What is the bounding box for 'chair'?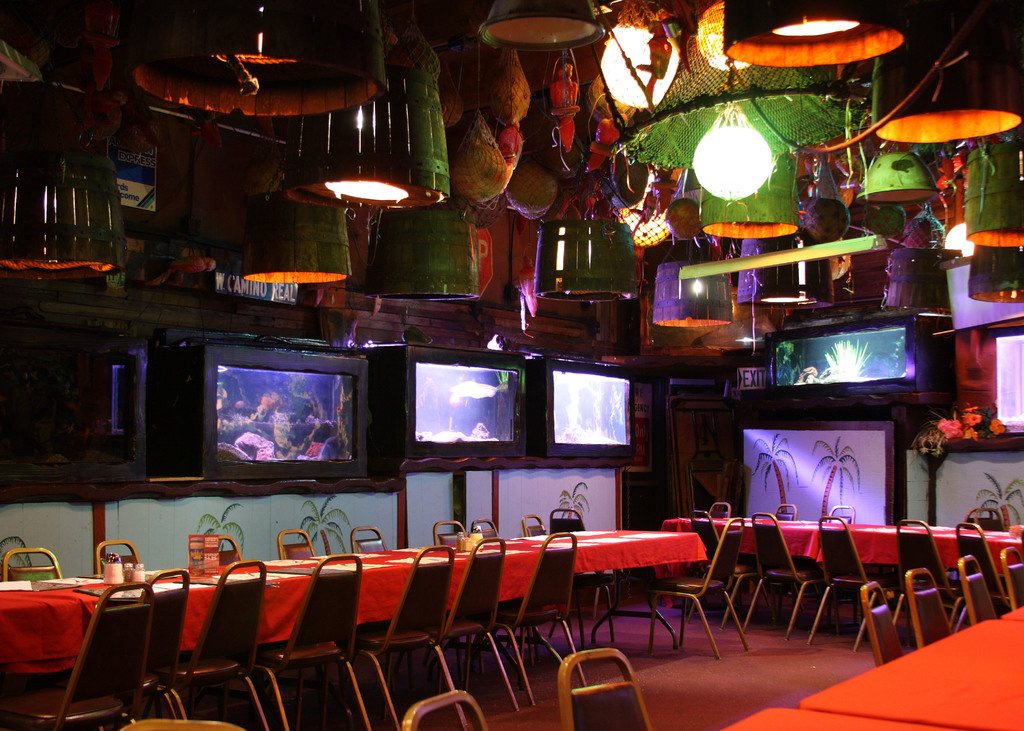
345:546:467:730.
